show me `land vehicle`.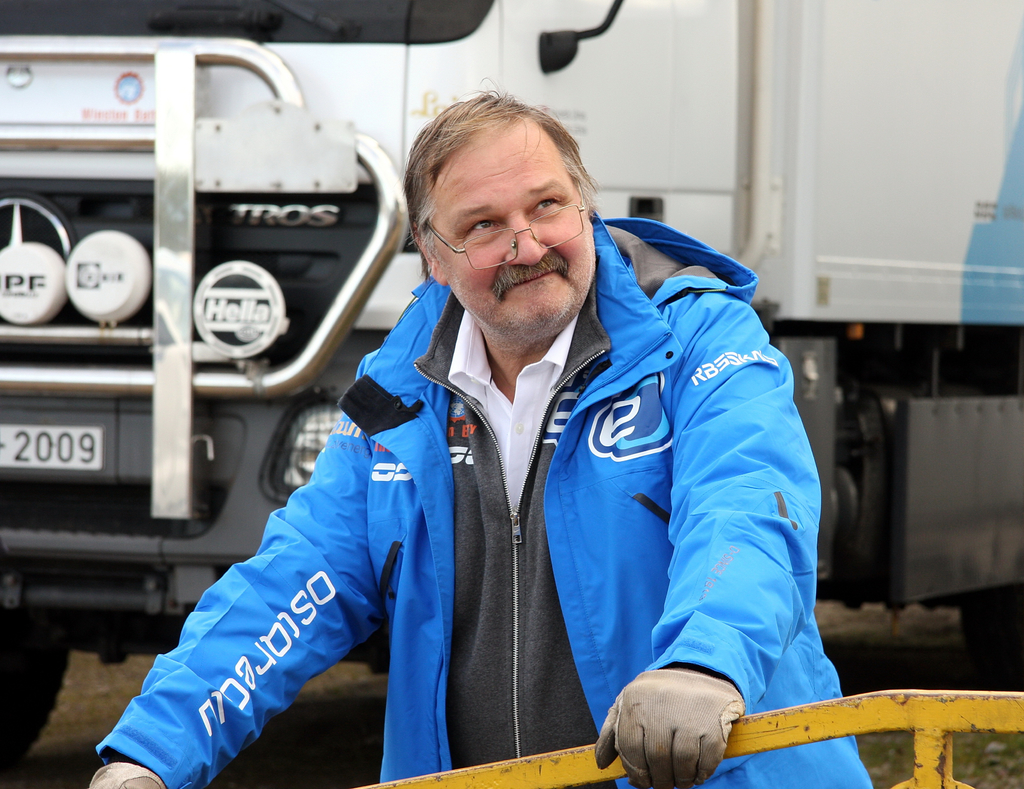
`land vehicle` is here: pyautogui.locateOnScreen(0, 0, 1023, 783).
